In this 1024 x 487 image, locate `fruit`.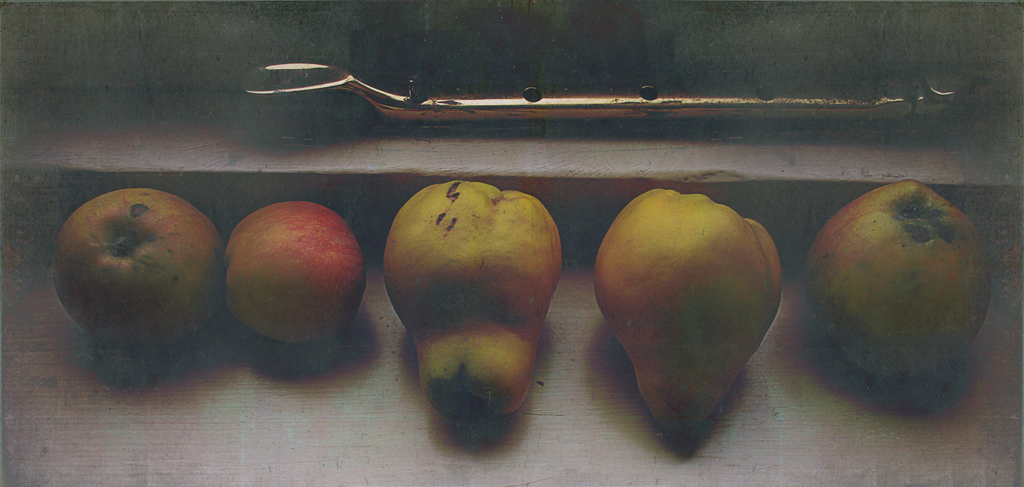
Bounding box: box=[376, 180, 563, 424].
